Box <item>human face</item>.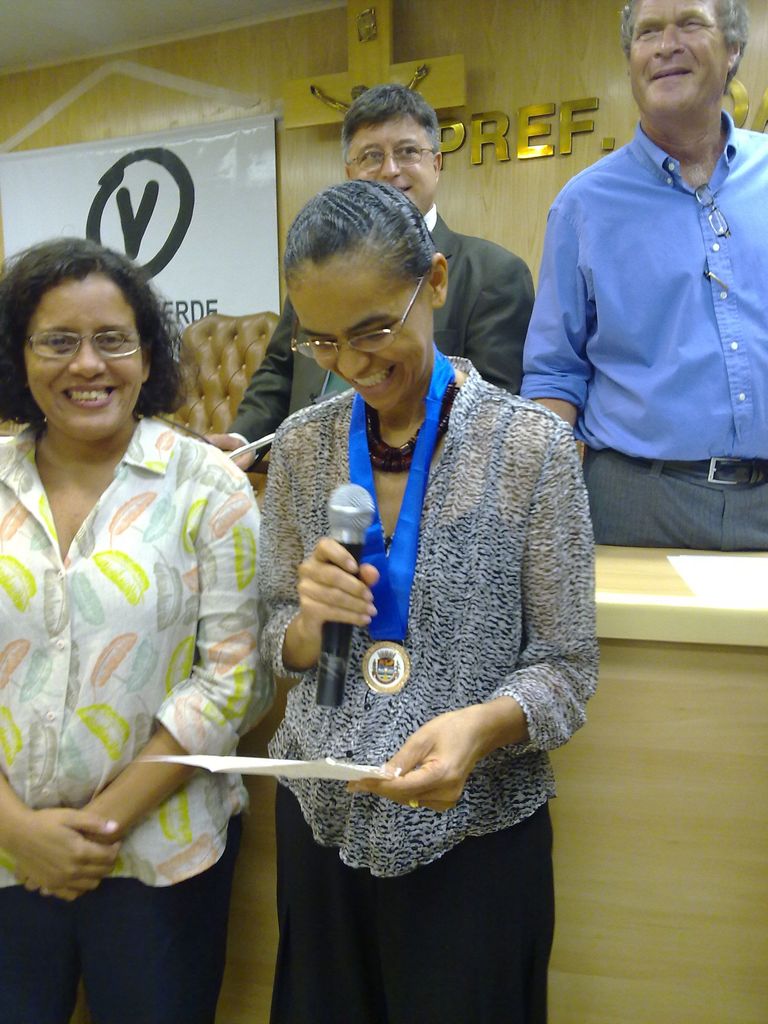
<region>630, 0, 733, 118</region>.
